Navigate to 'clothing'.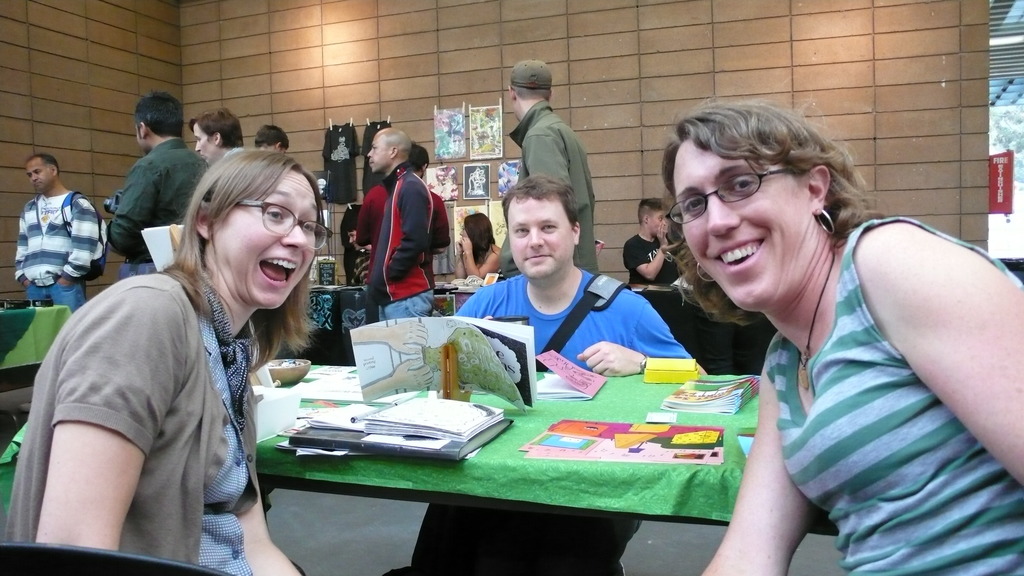
Navigation target: [111,137,207,277].
